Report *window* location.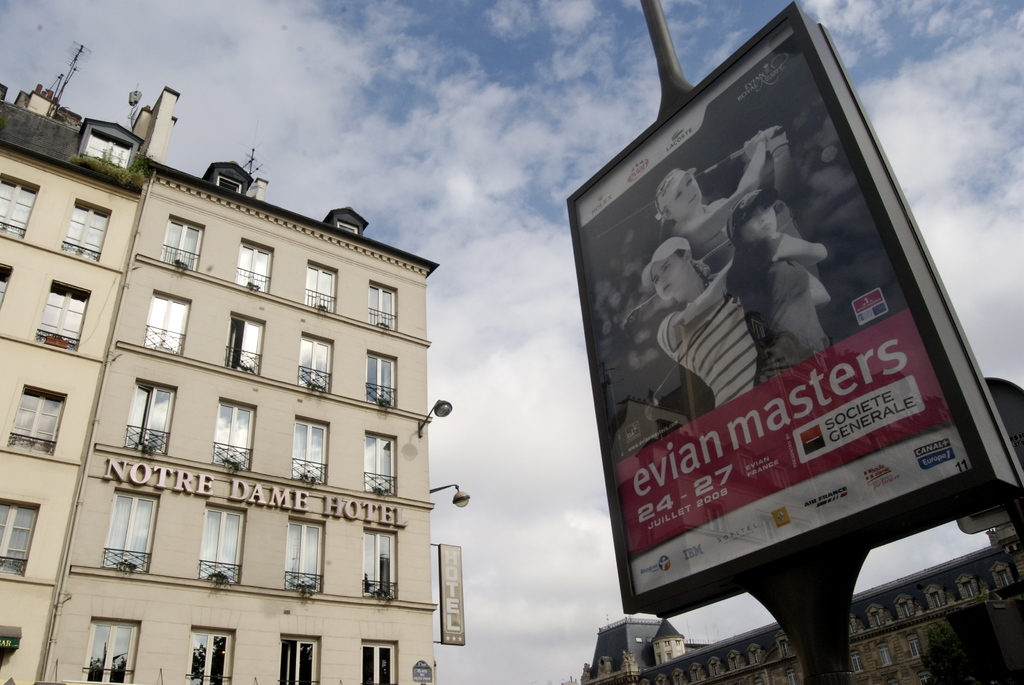
Report: bbox(362, 639, 398, 684).
